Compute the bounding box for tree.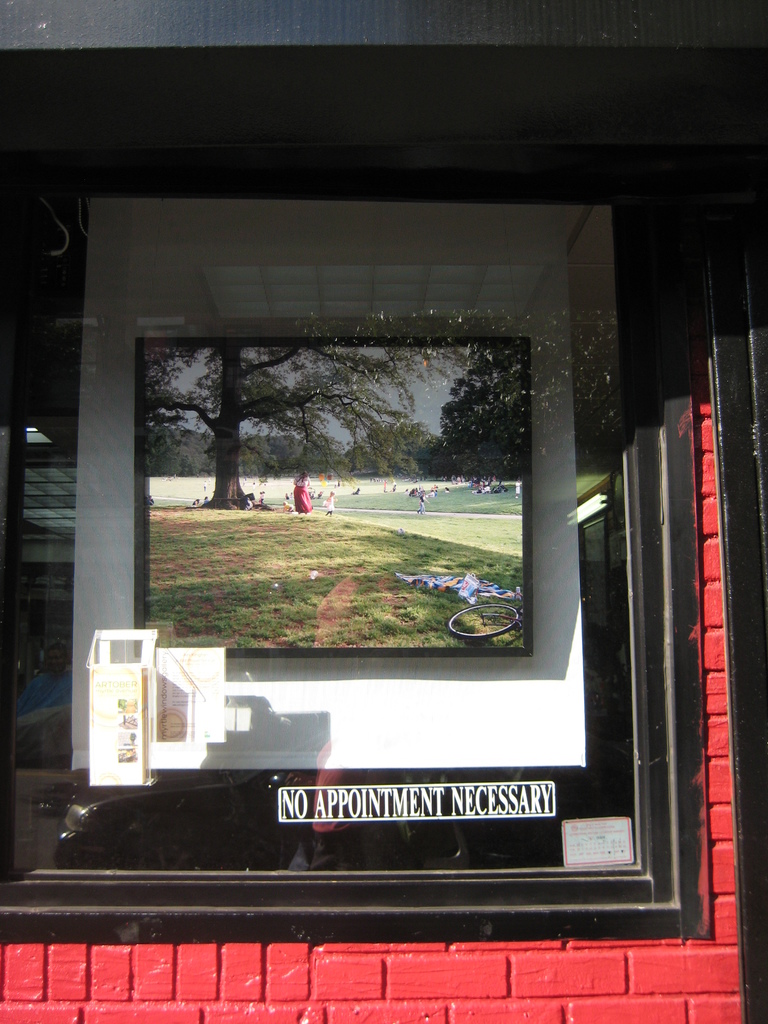
bbox(145, 342, 472, 508).
